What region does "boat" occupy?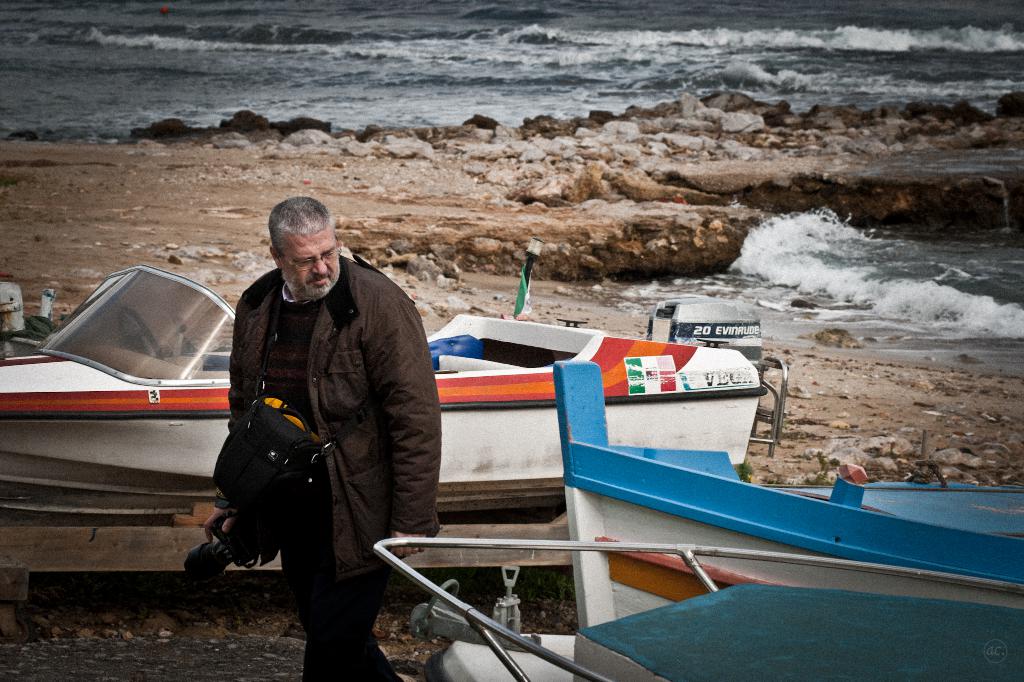
box=[0, 234, 788, 577].
